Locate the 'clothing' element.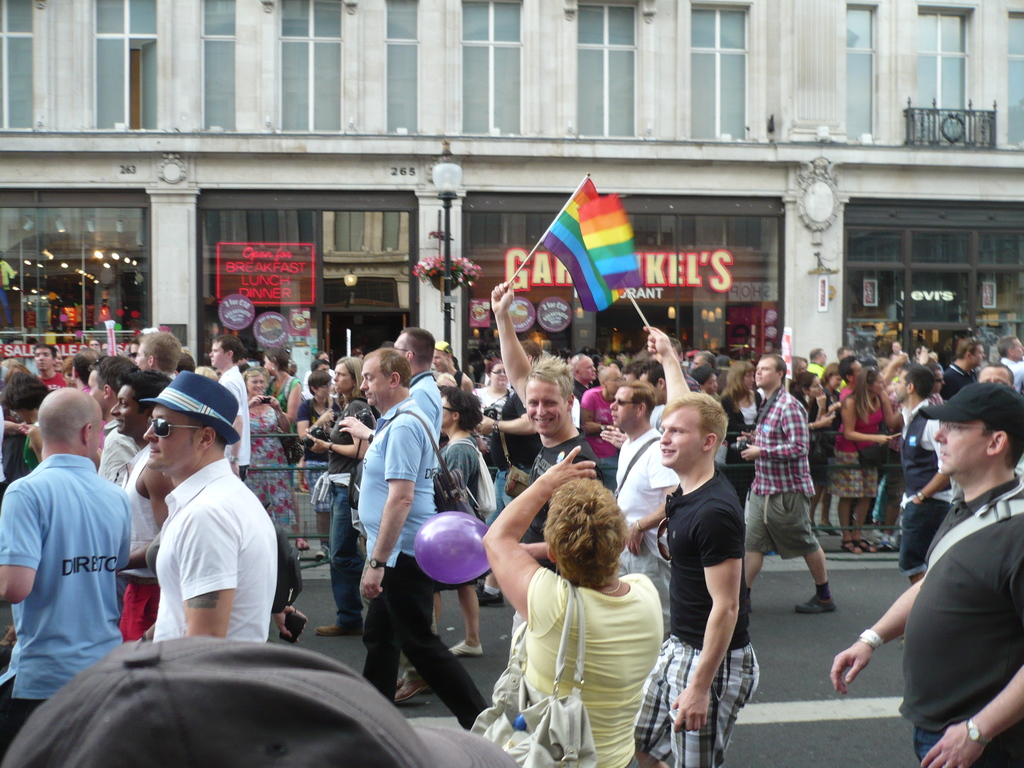
Element bbox: <region>8, 426, 136, 694</region>.
